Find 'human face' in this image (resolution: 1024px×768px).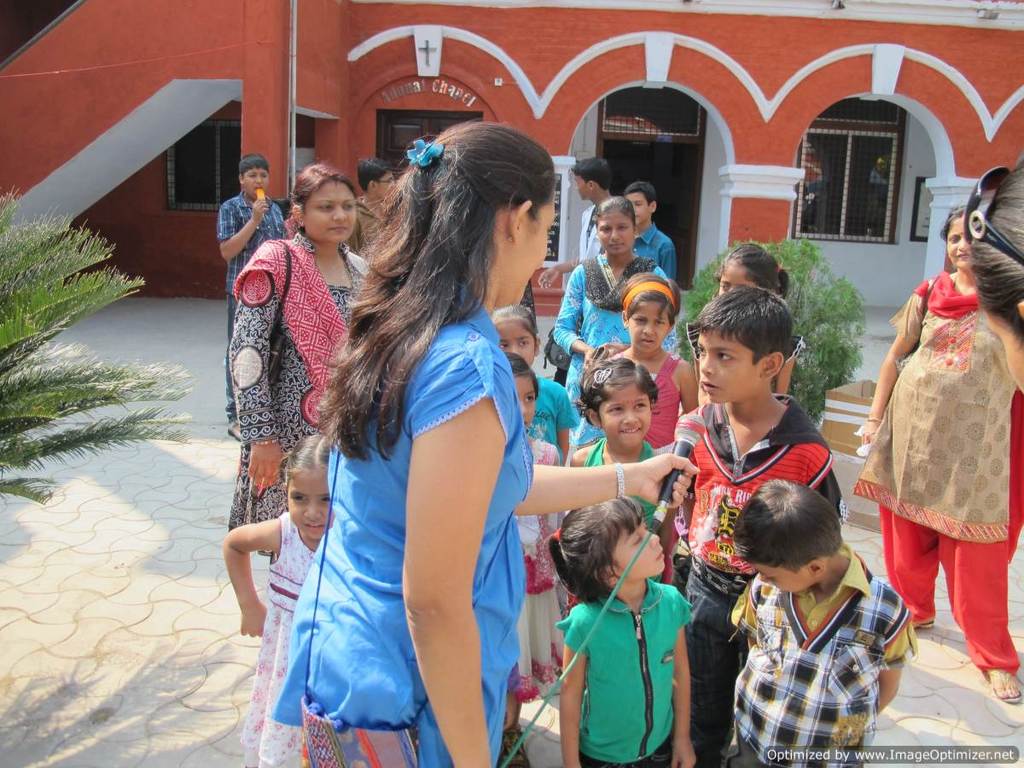
(747,562,817,592).
